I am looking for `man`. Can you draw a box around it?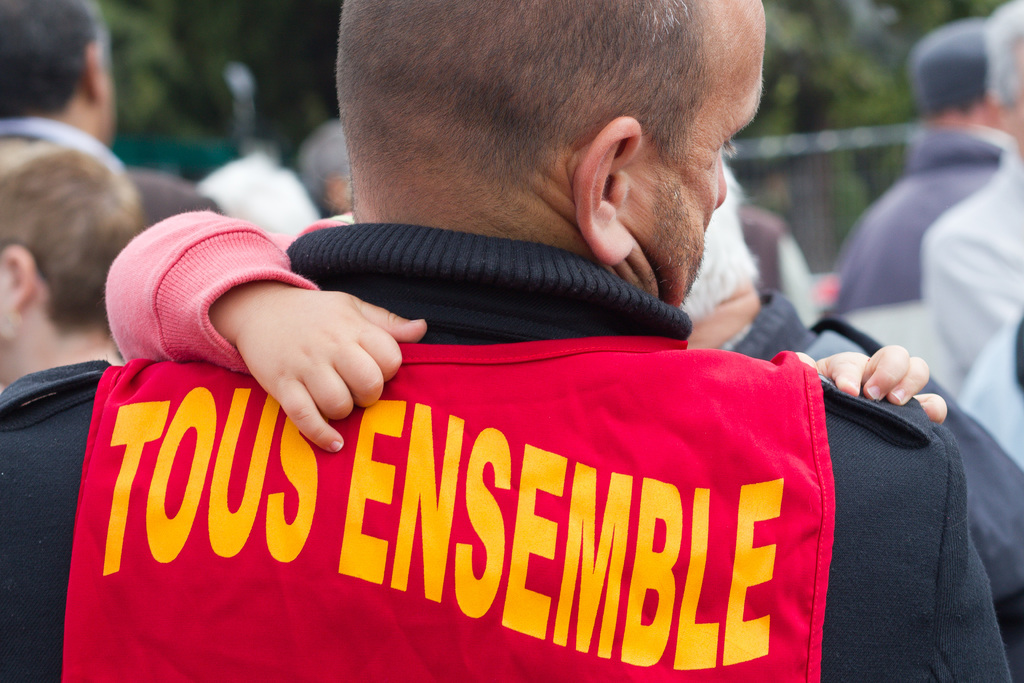
Sure, the bounding box is [x1=829, y1=19, x2=1006, y2=310].
